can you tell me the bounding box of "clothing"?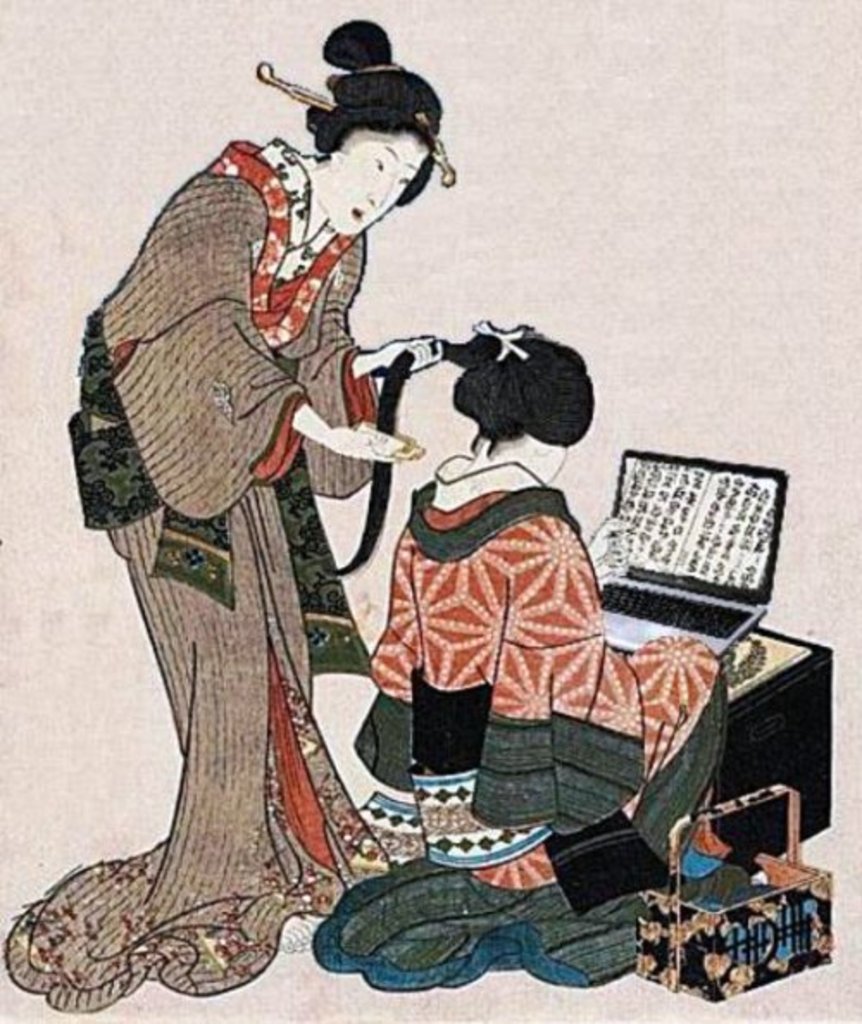
box(71, 107, 450, 919).
